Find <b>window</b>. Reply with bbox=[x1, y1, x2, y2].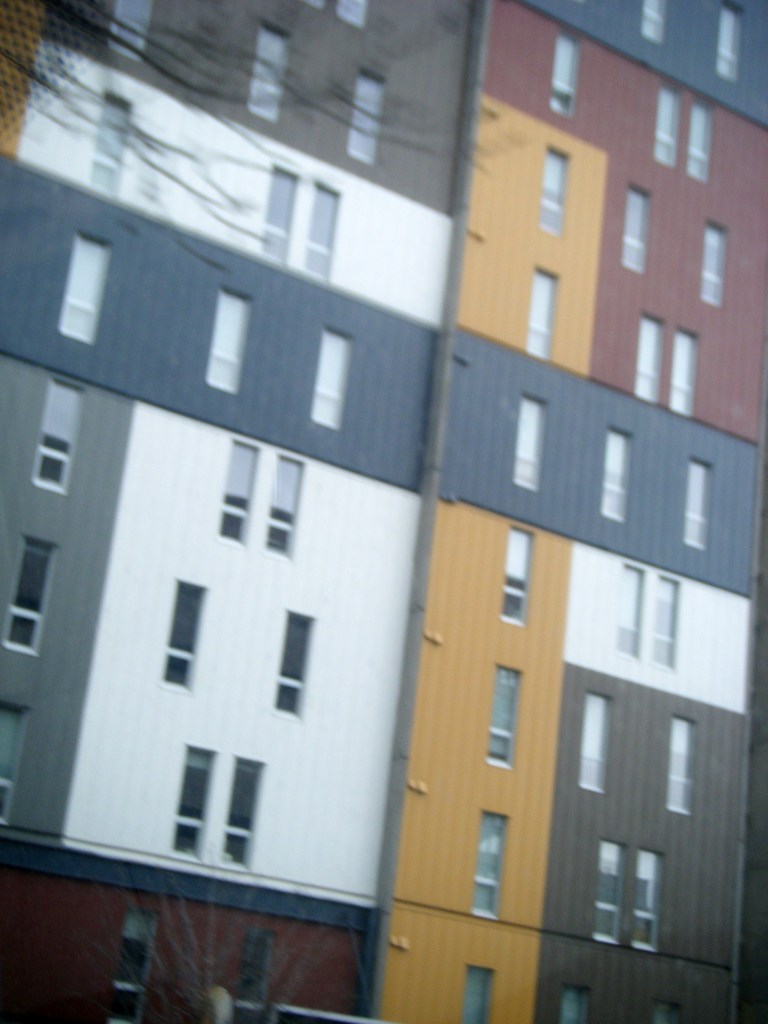
bbox=[528, 268, 558, 360].
